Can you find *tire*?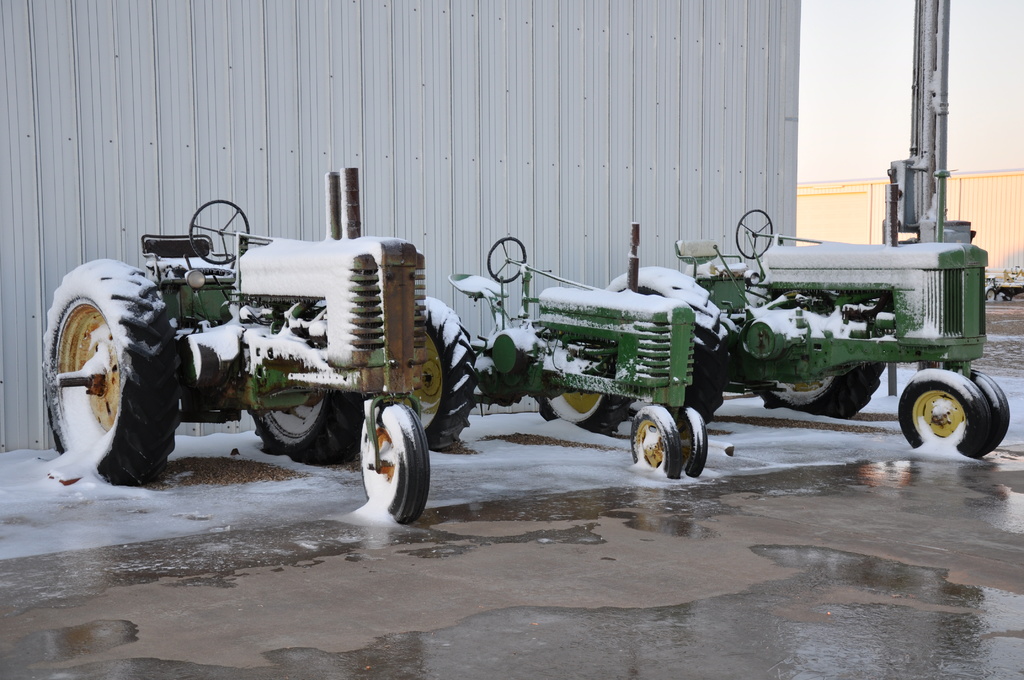
Yes, bounding box: bbox(246, 388, 363, 465).
